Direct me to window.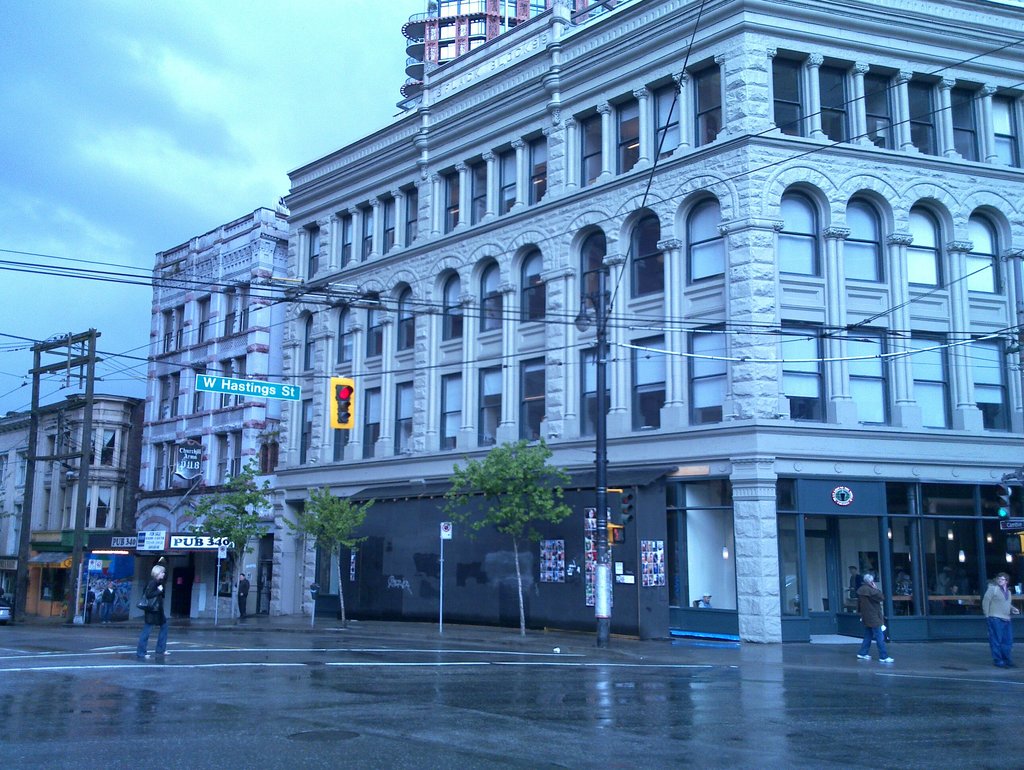
Direction: [496,152,521,206].
